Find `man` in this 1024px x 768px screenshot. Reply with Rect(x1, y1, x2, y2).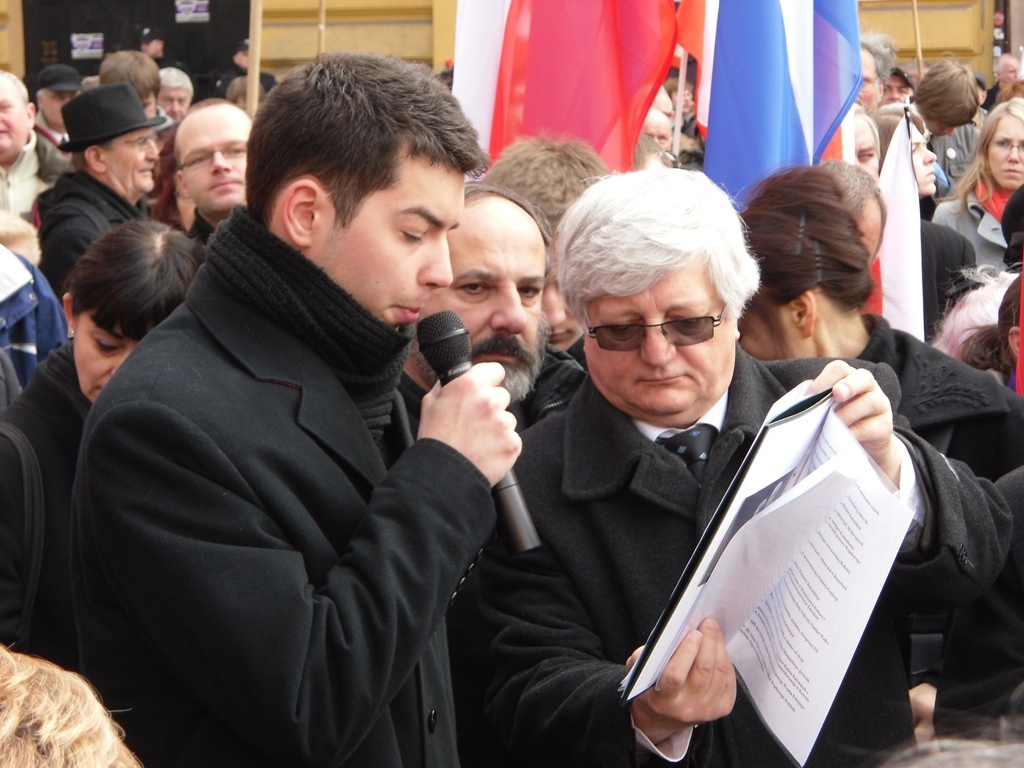
Rect(69, 39, 531, 767).
